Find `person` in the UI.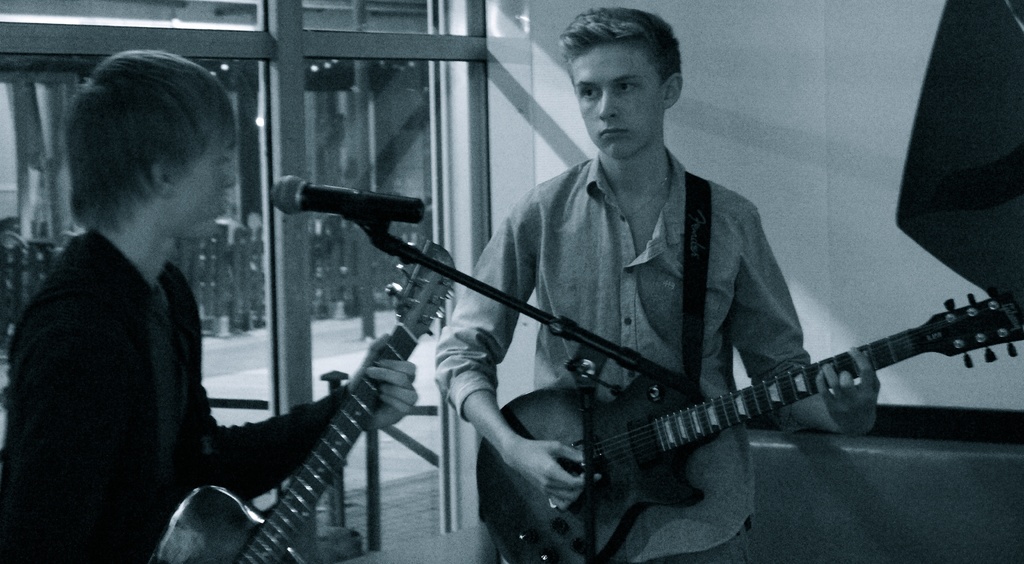
UI element at box=[435, 1, 886, 563].
